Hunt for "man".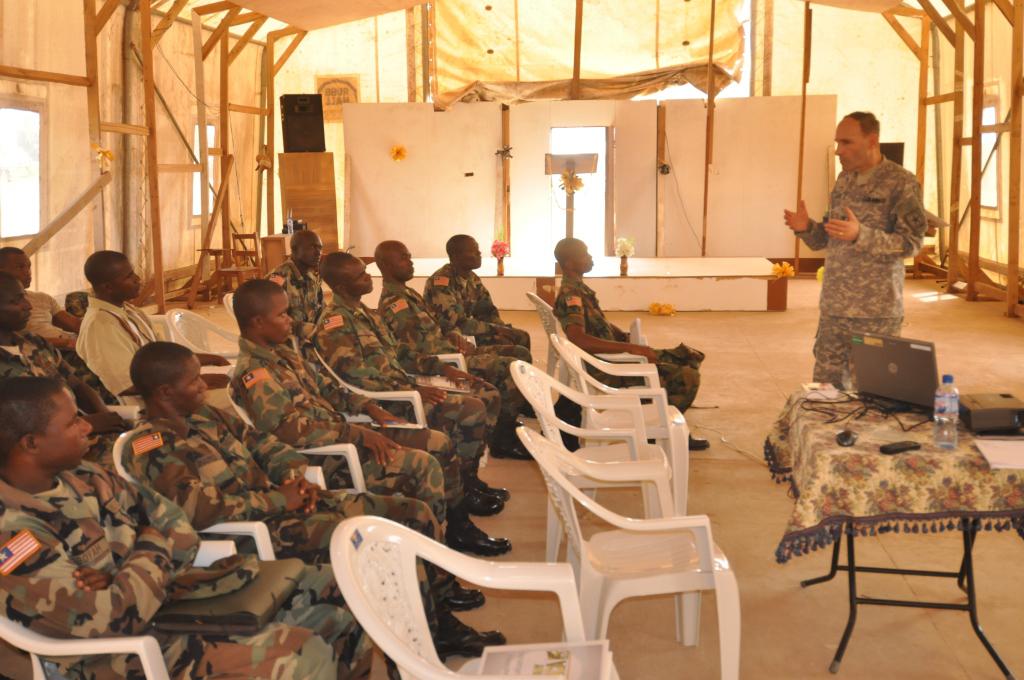
Hunted down at box(0, 242, 81, 340).
